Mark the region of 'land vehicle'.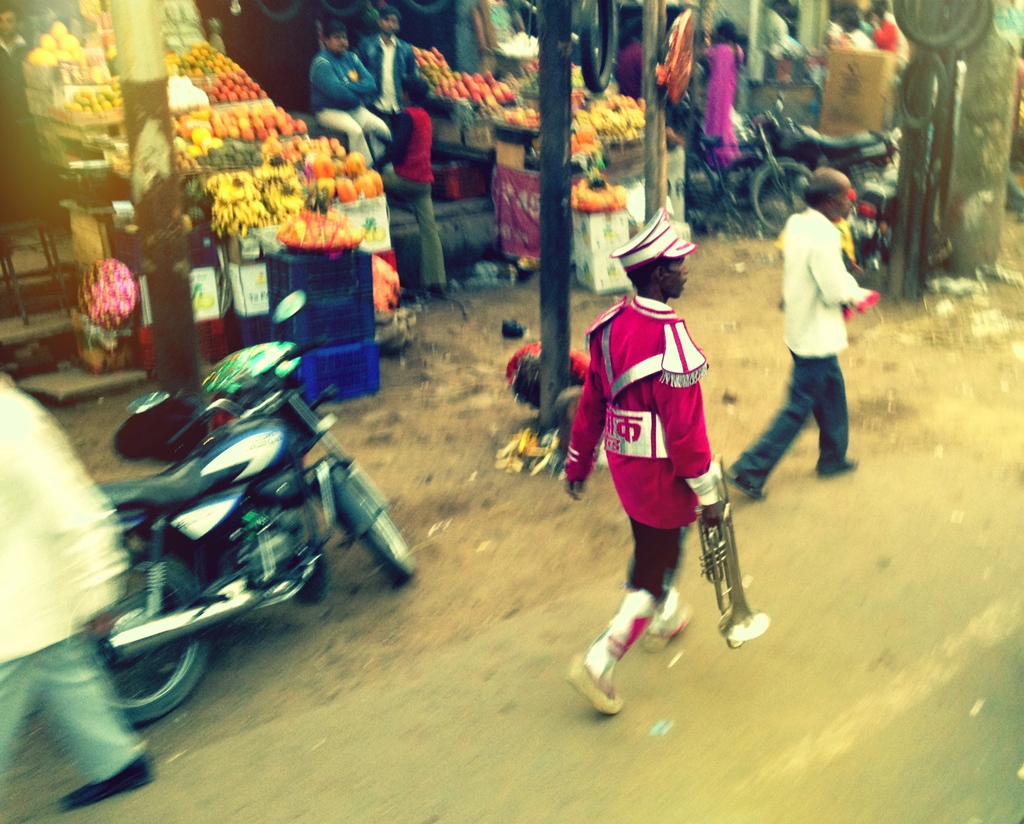
Region: {"x1": 719, "y1": 107, "x2": 900, "y2": 186}.
